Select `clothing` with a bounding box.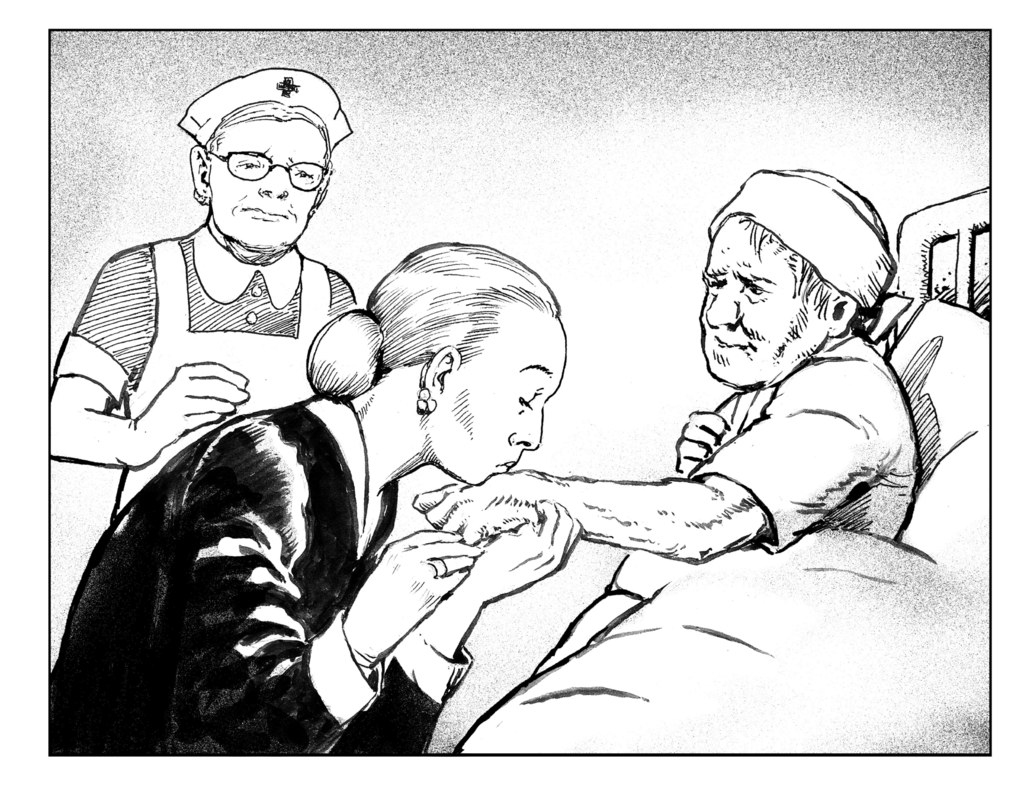
50 397 474 761.
